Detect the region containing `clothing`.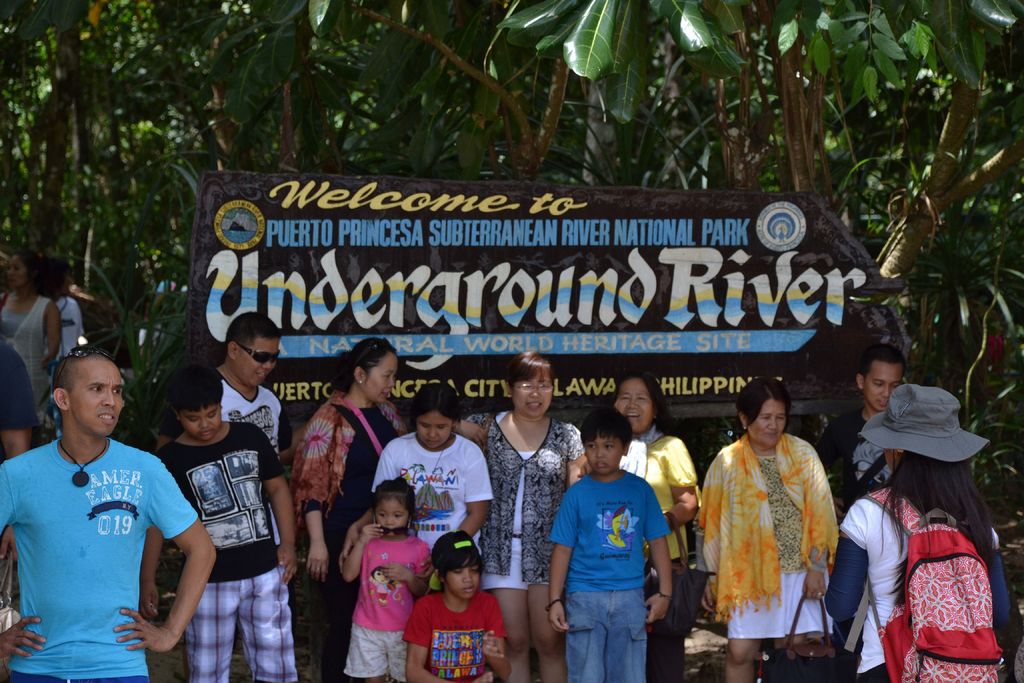
<bbox>550, 469, 666, 682</bbox>.
